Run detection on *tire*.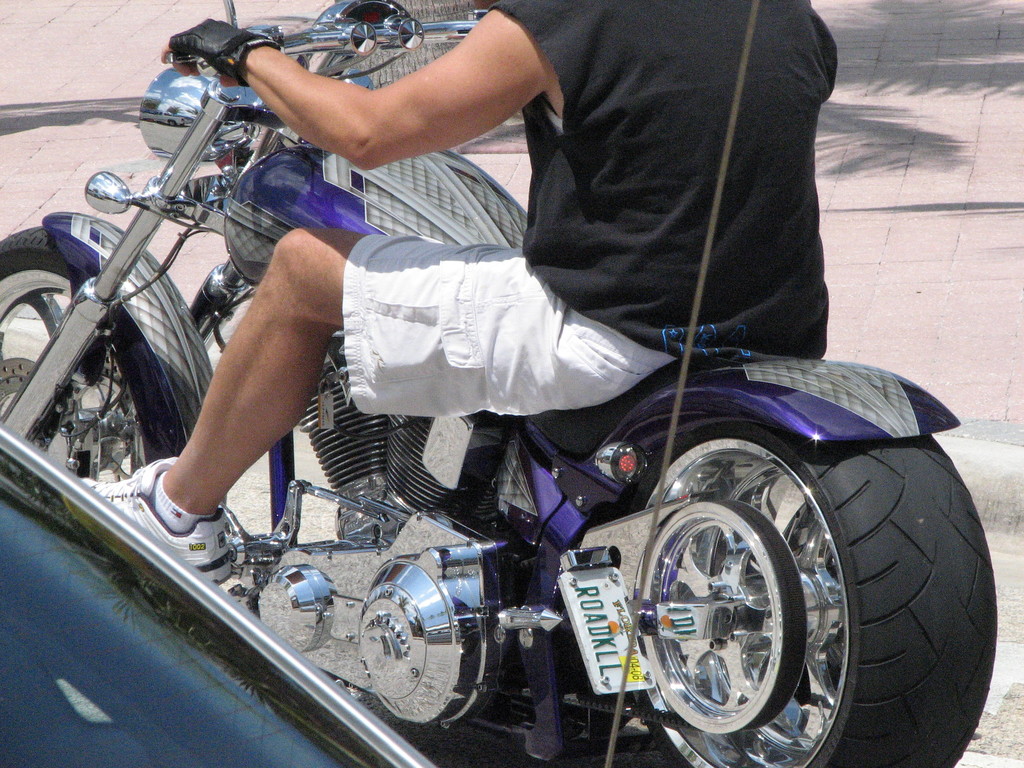
Result: x1=0, y1=229, x2=195, y2=570.
